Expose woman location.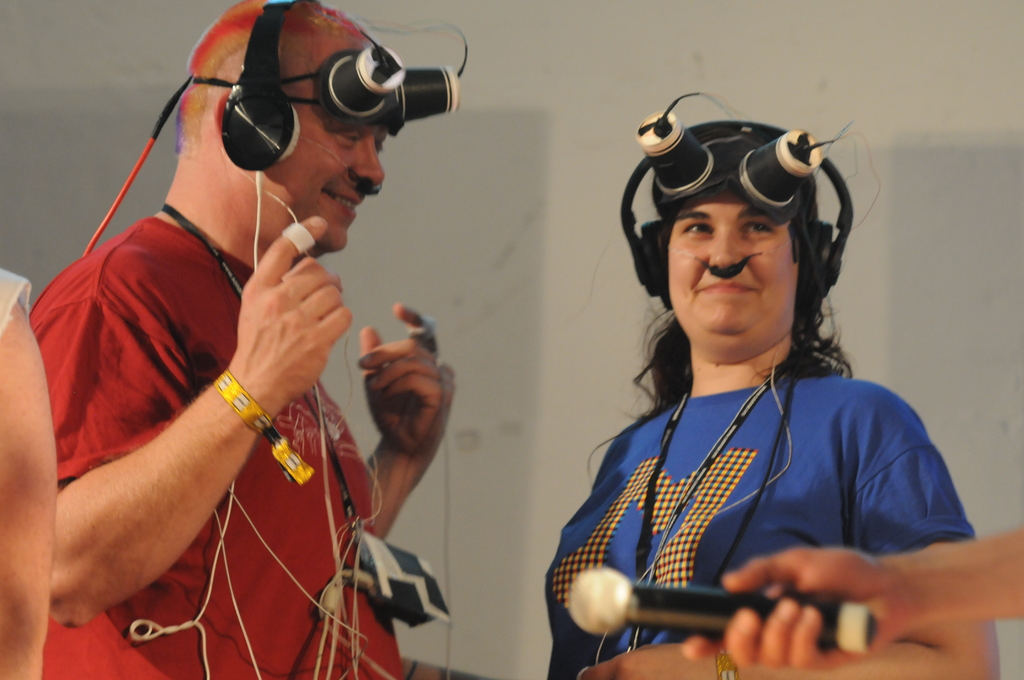
Exposed at bbox(513, 90, 988, 679).
